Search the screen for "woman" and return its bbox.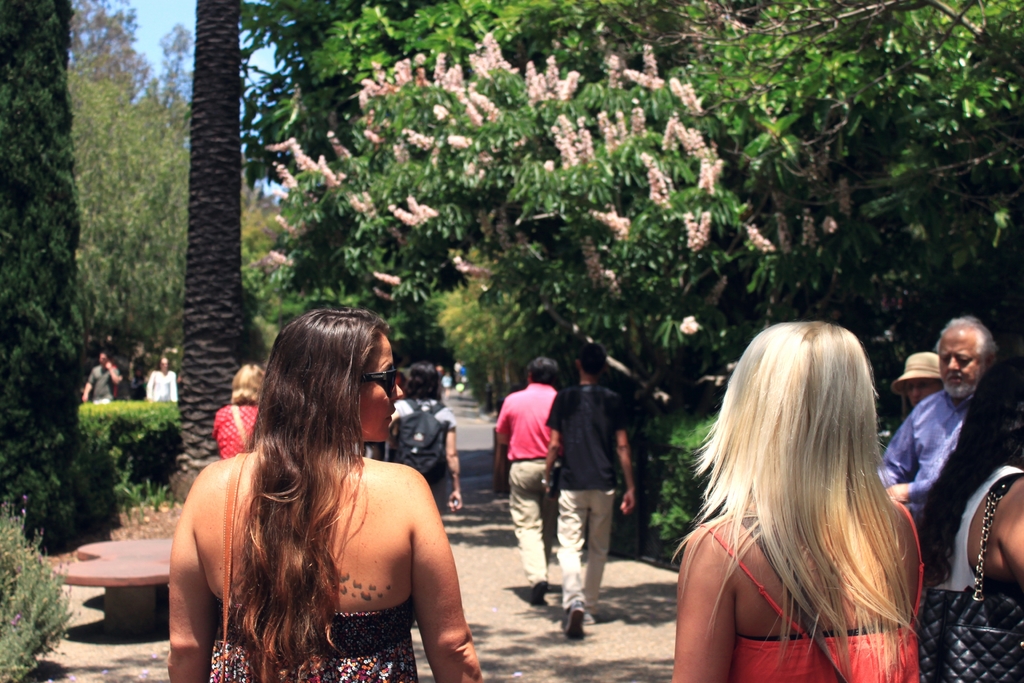
Found: pyautogui.locateOnScreen(209, 362, 266, 463).
